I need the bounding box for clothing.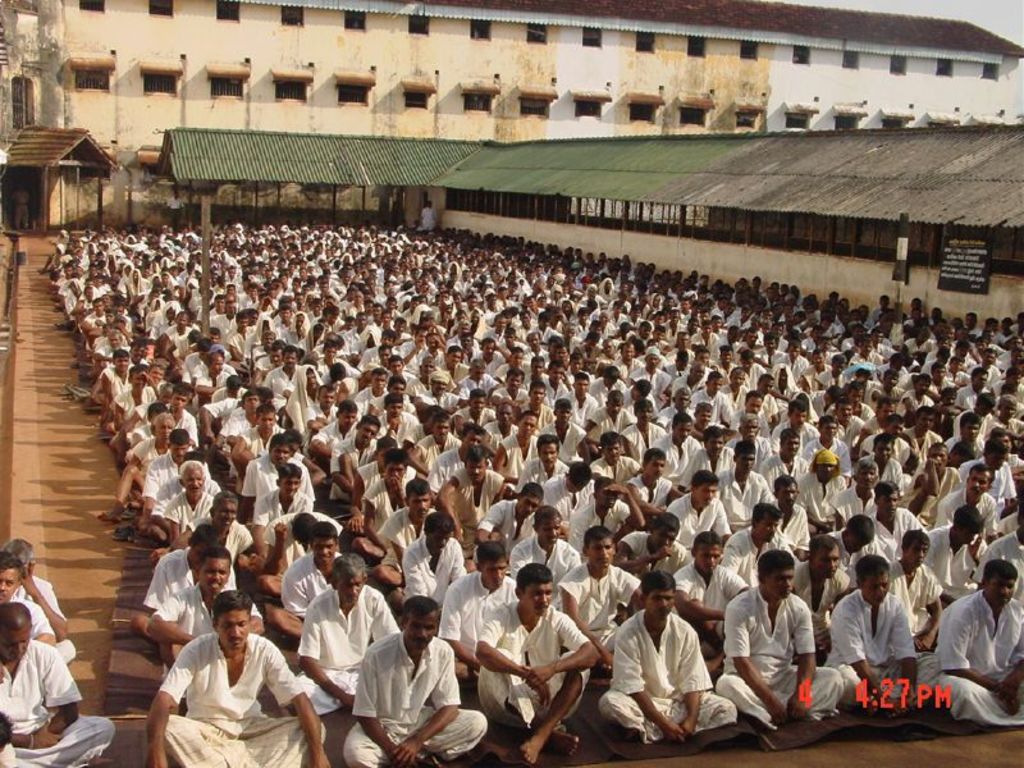
Here it is: [667, 494, 735, 552].
